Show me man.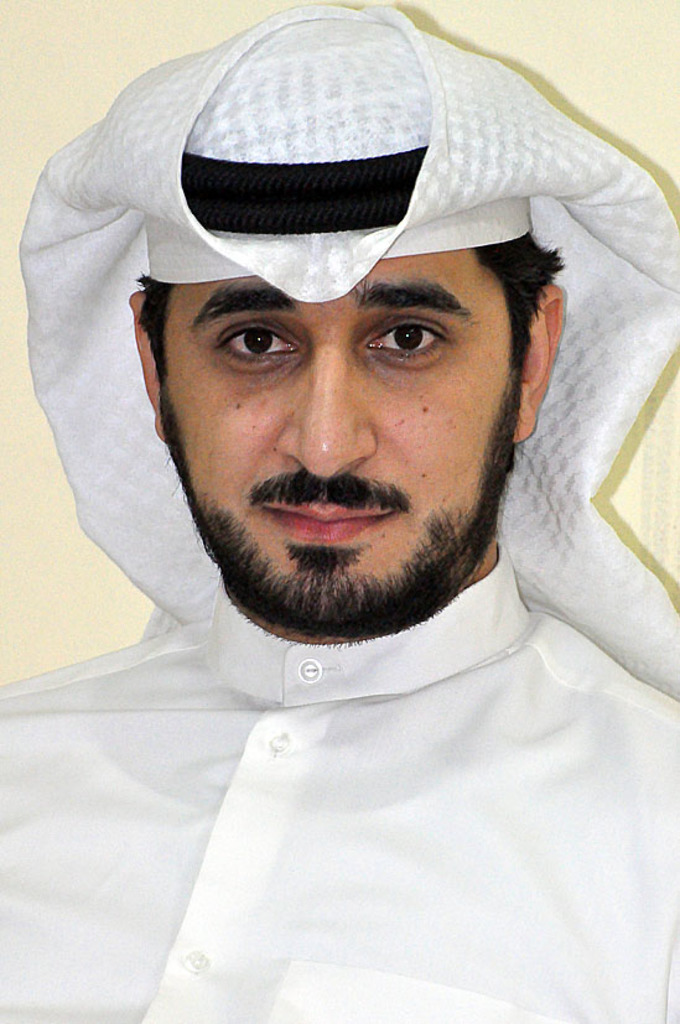
man is here: bbox(0, 9, 679, 996).
